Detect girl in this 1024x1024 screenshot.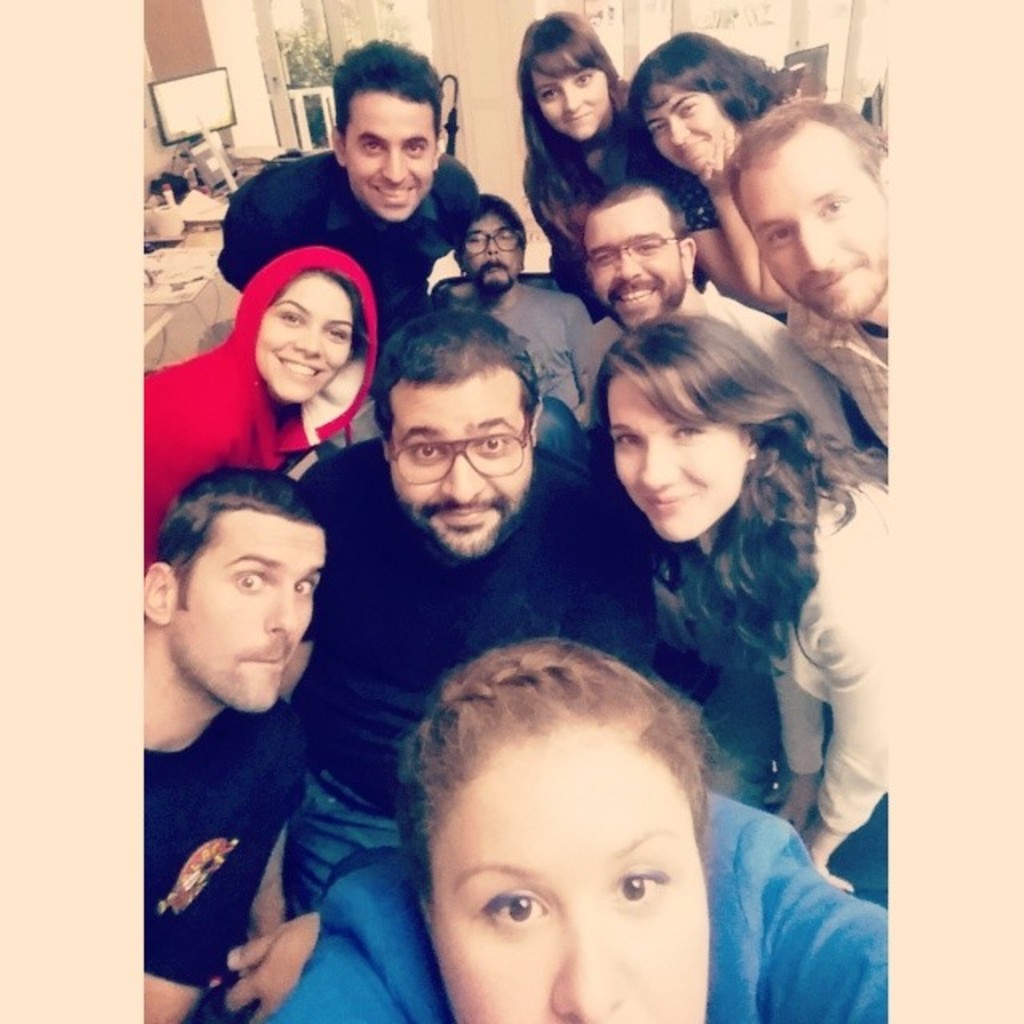
Detection: Rect(586, 306, 896, 904).
